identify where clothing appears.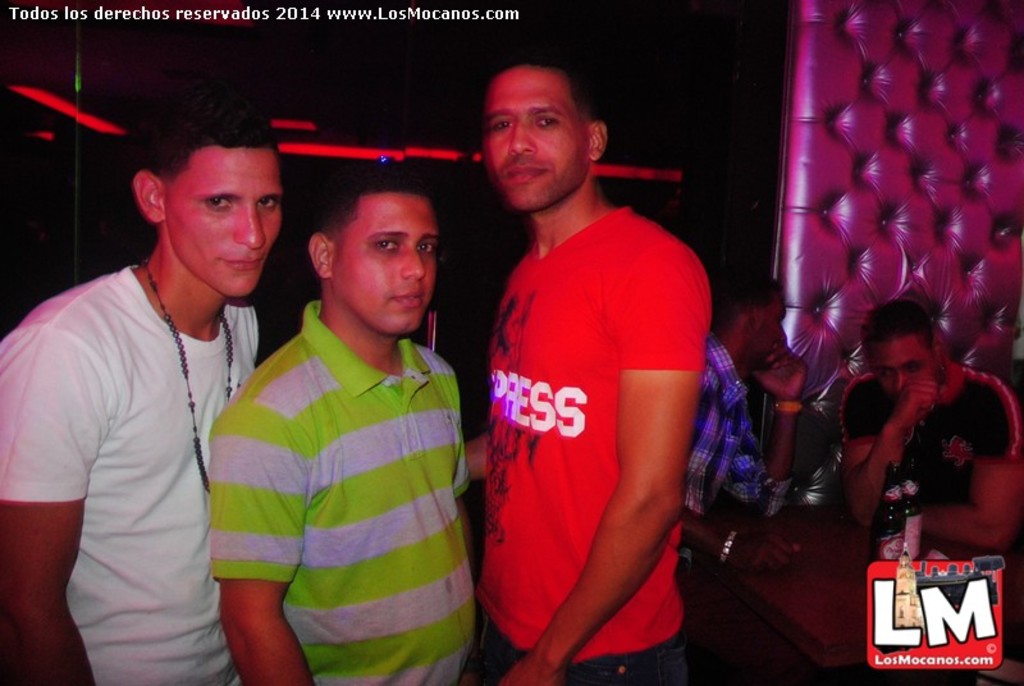
Appears at {"x1": 197, "y1": 292, "x2": 476, "y2": 685}.
